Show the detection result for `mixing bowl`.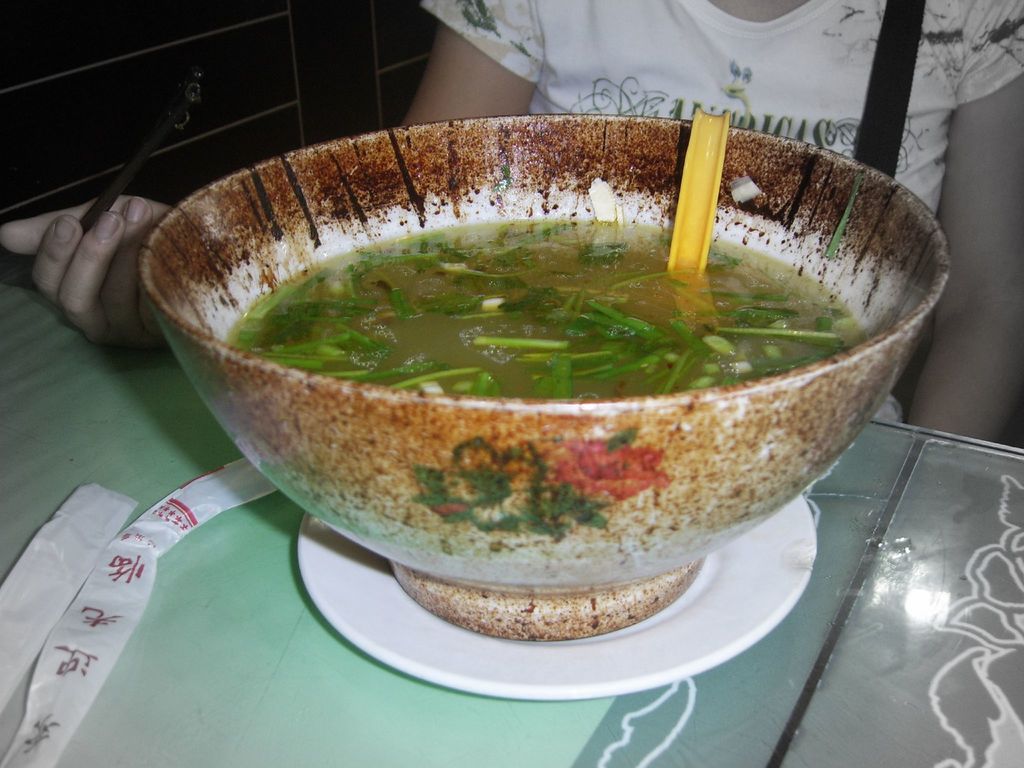
(x1=137, y1=100, x2=955, y2=660).
